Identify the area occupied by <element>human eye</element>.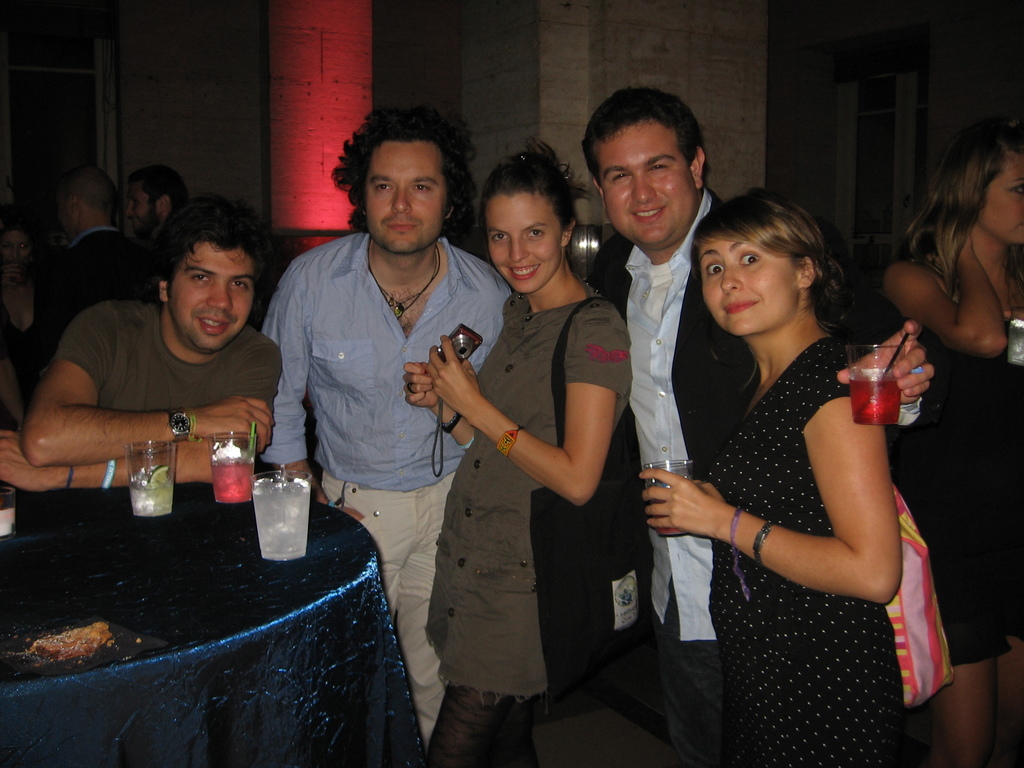
Area: x1=700, y1=260, x2=726, y2=278.
